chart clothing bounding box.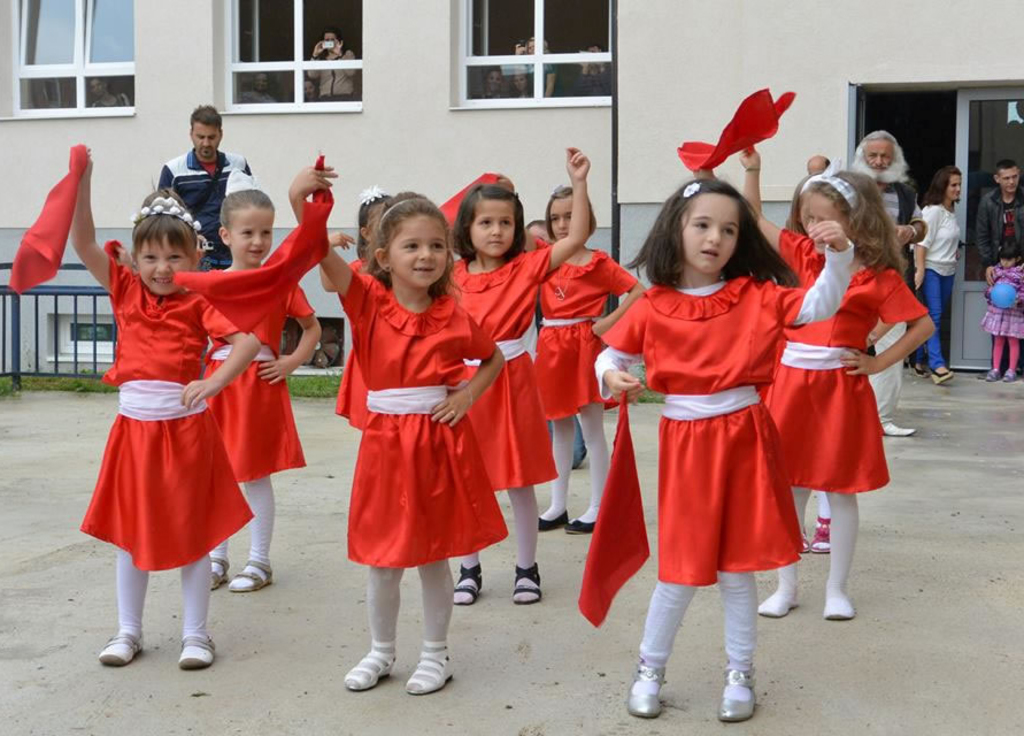
Charted: box(776, 227, 929, 493).
